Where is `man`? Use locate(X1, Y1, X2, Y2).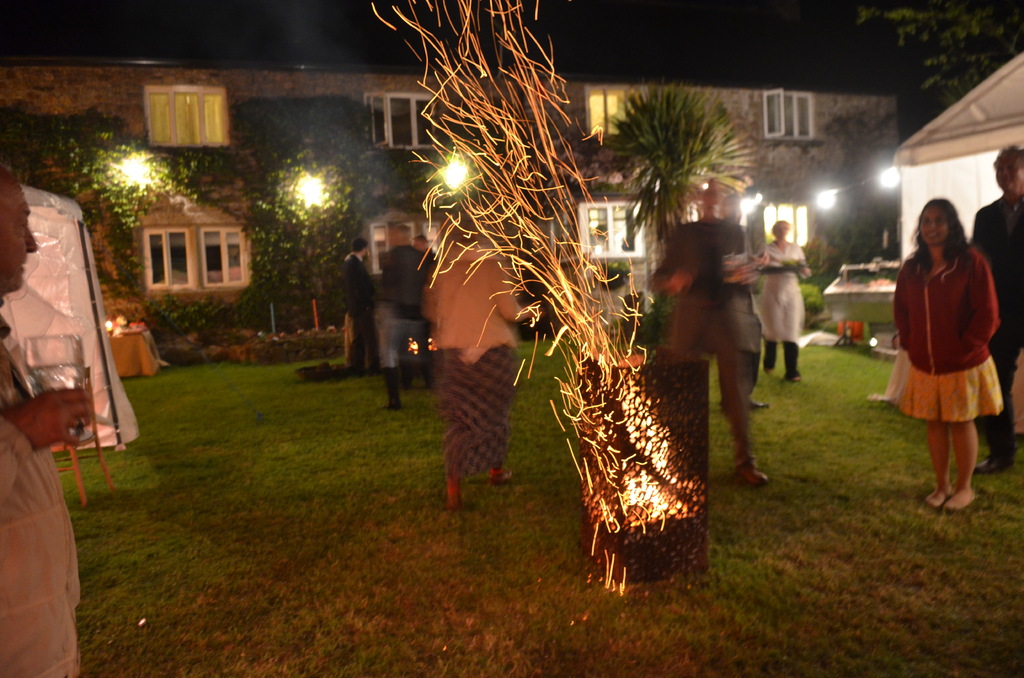
locate(0, 161, 97, 677).
